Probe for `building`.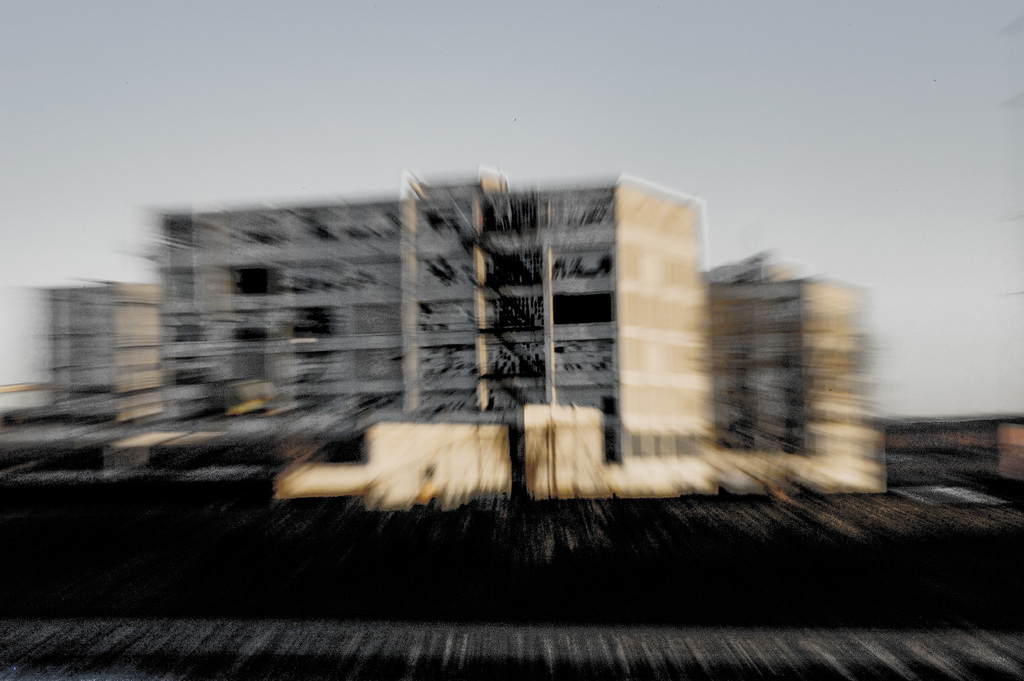
Probe result: <bbox>878, 410, 1023, 493</bbox>.
